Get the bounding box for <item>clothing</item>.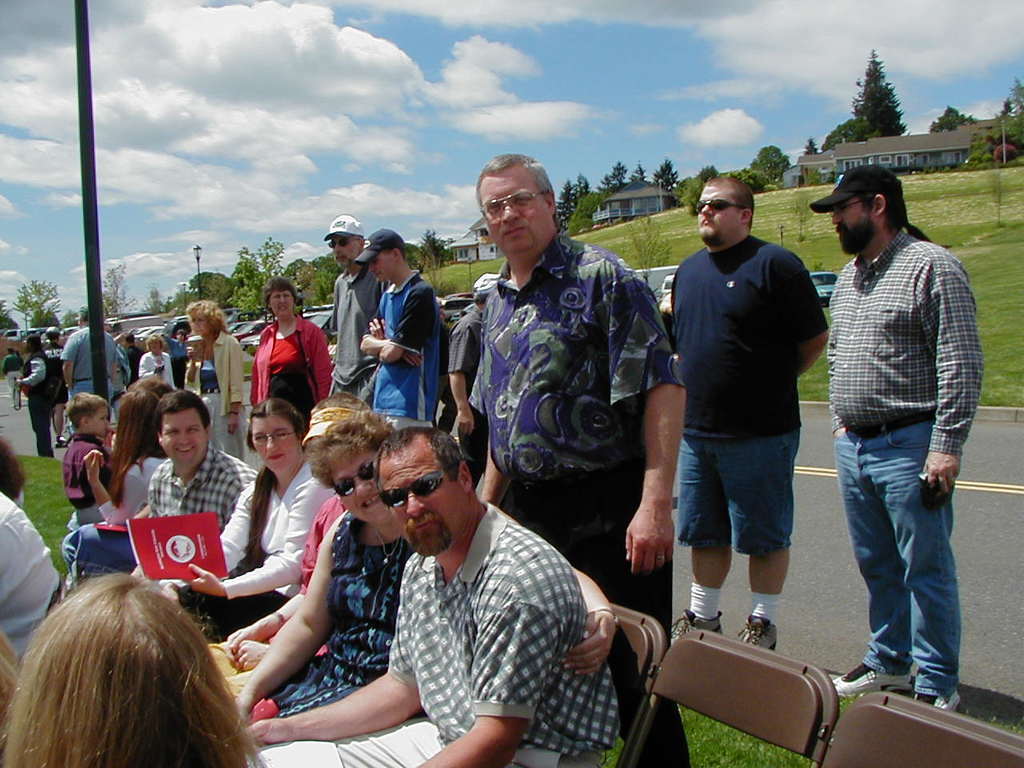
Rect(365, 264, 444, 430).
